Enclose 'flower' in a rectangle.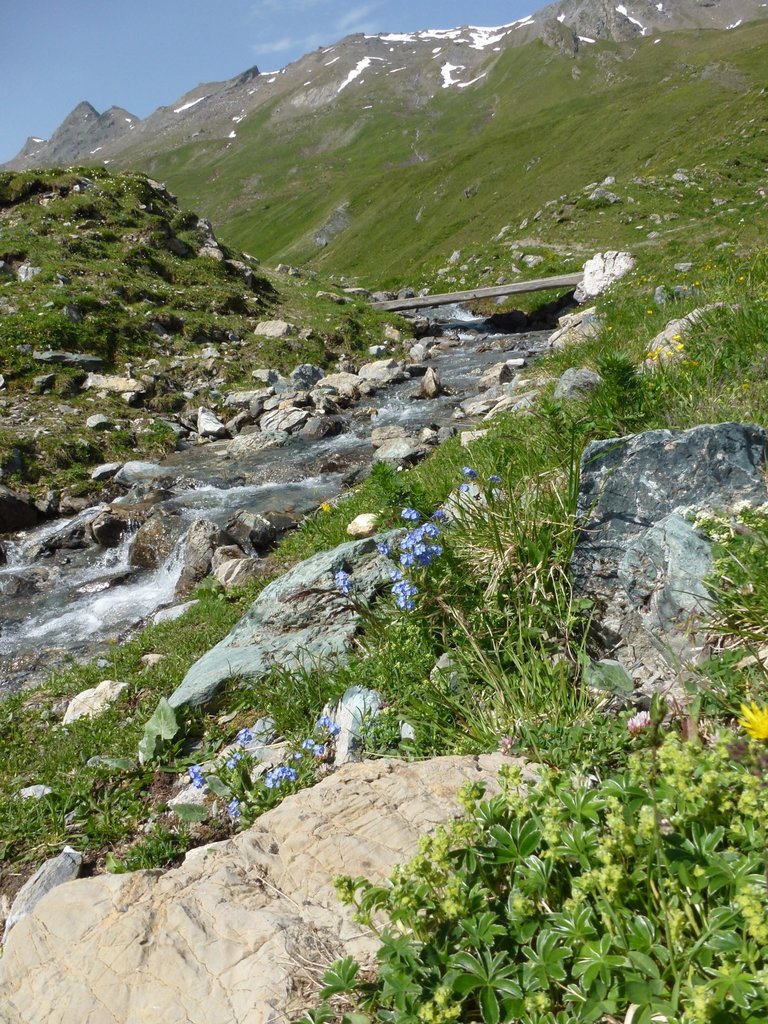
rect(188, 767, 209, 793).
